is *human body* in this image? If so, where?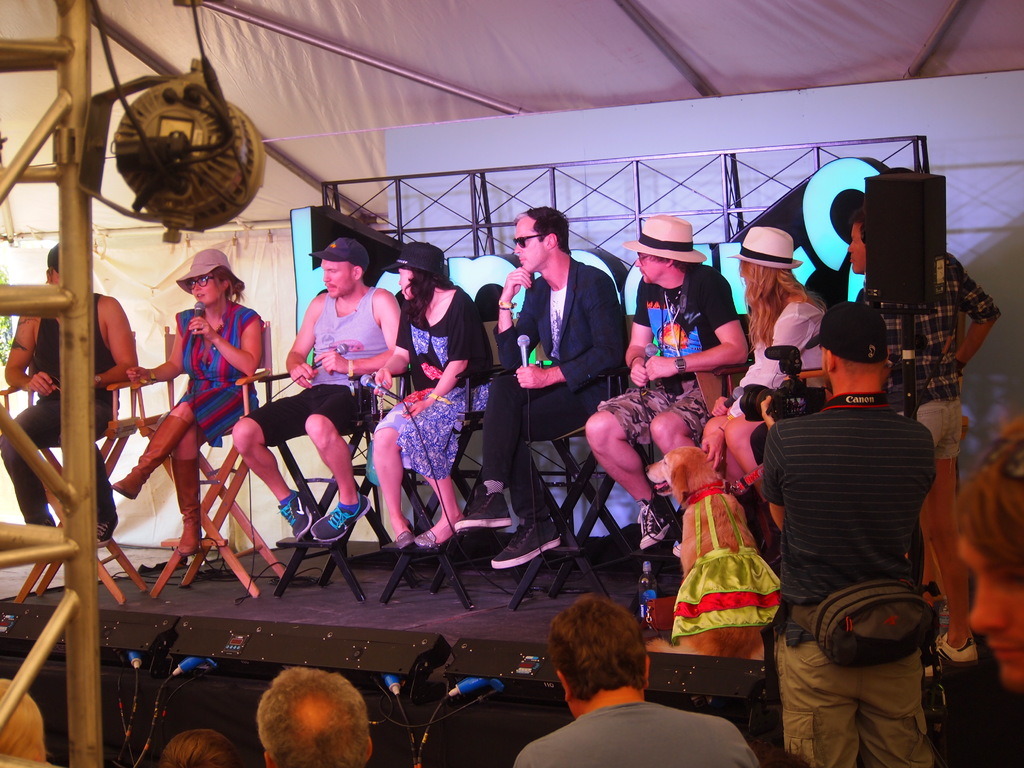
Yes, at bbox=[754, 303, 939, 765].
